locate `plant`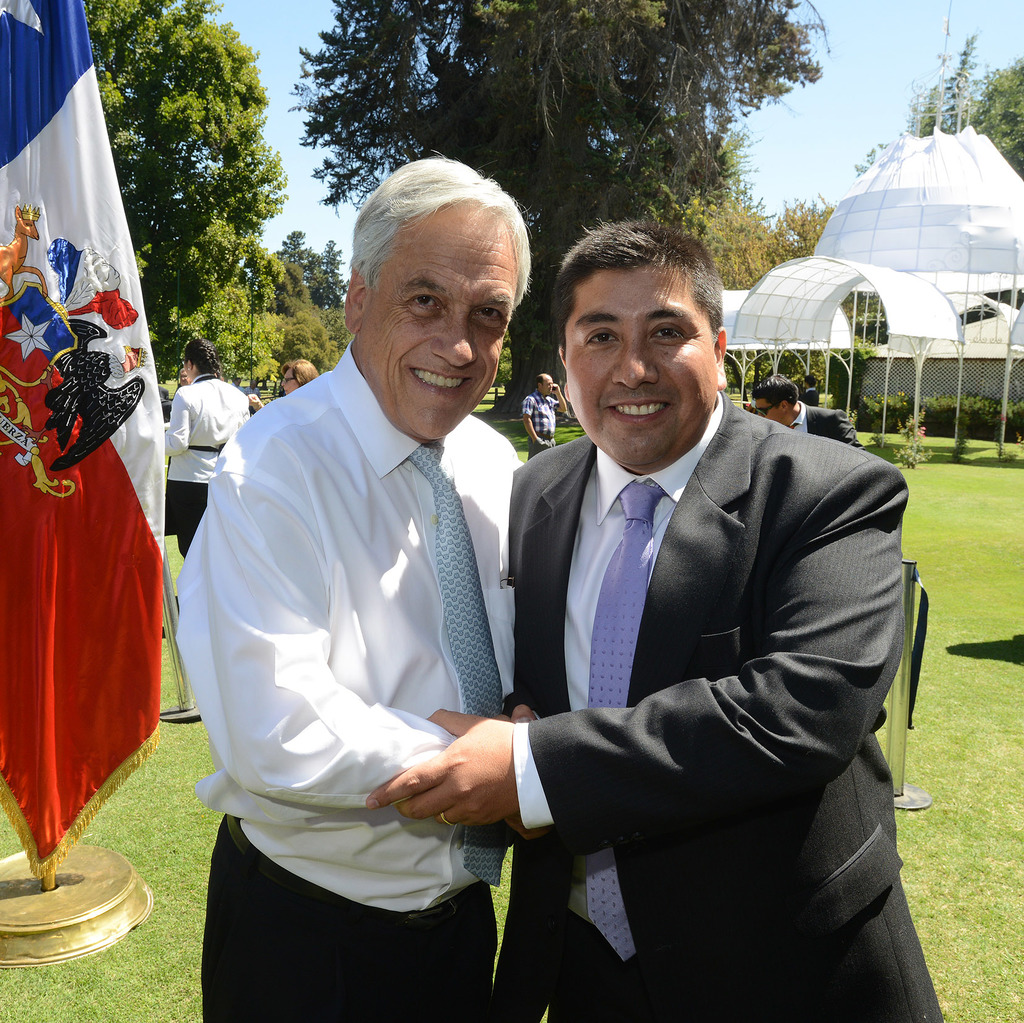
<region>152, 377, 180, 410</region>
